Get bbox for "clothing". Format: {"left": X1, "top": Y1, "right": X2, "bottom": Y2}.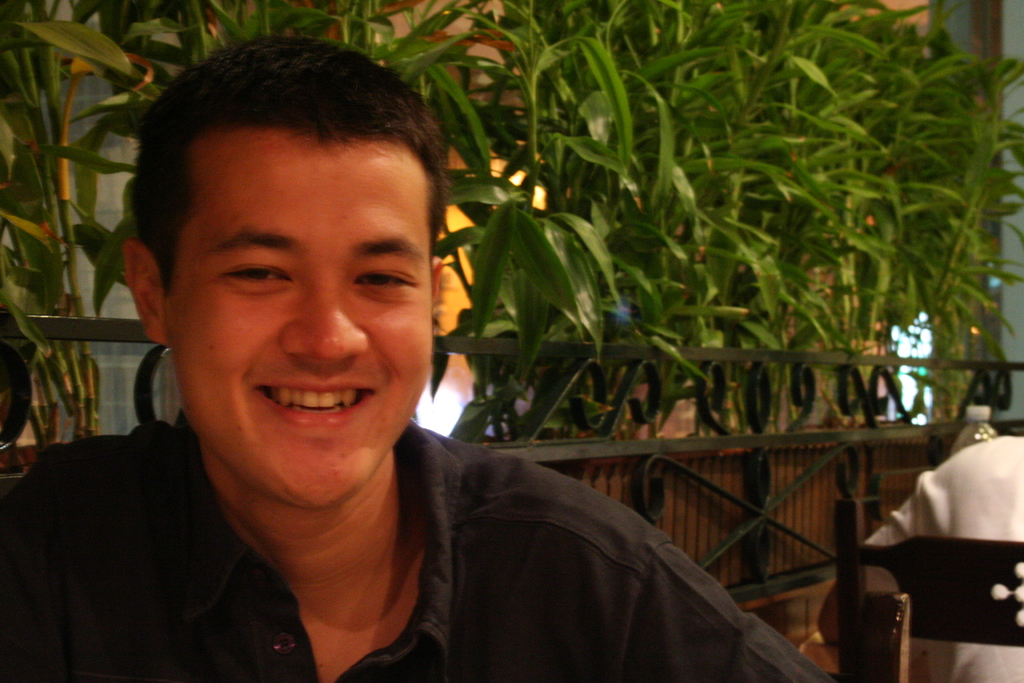
{"left": 0, "top": 406, "right": 843, "bottom": 682}.
